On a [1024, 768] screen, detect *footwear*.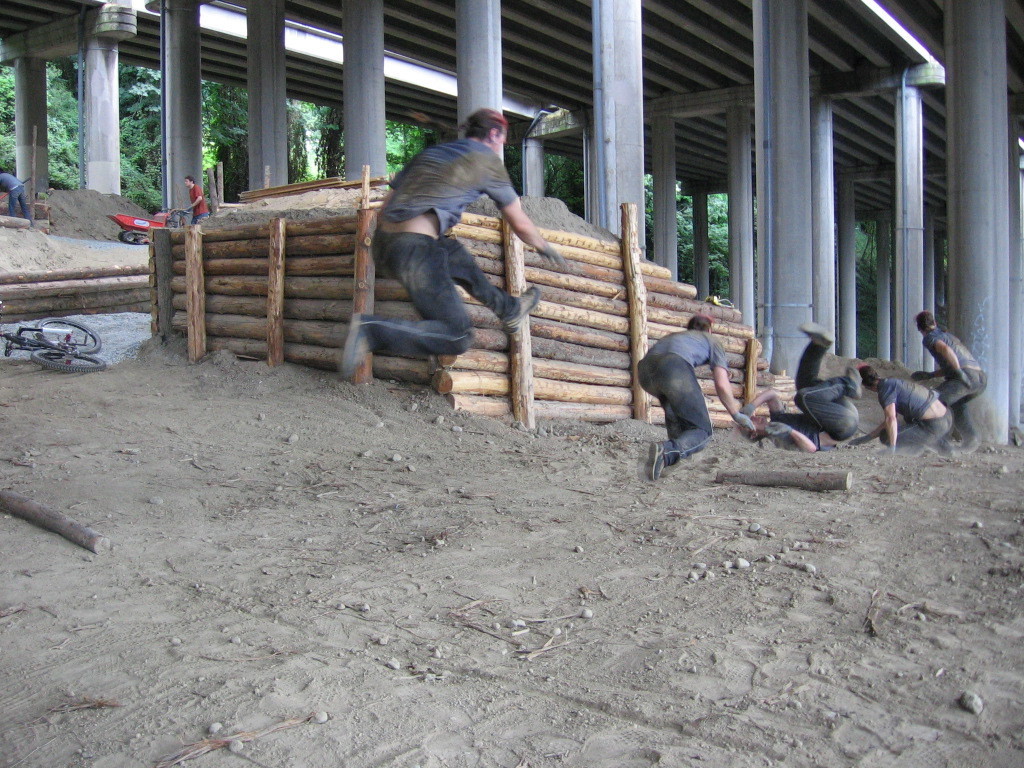
x1=340, y1=306, x2=376, y2=379.
